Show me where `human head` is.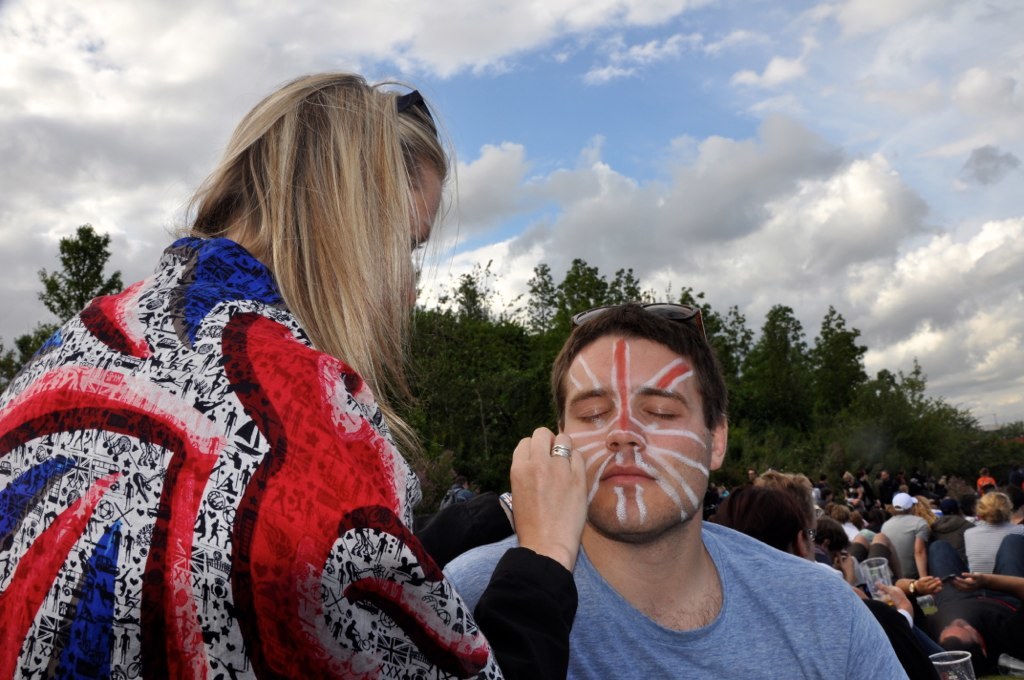
`human head` is at <box>812,515,852,590</box>.
